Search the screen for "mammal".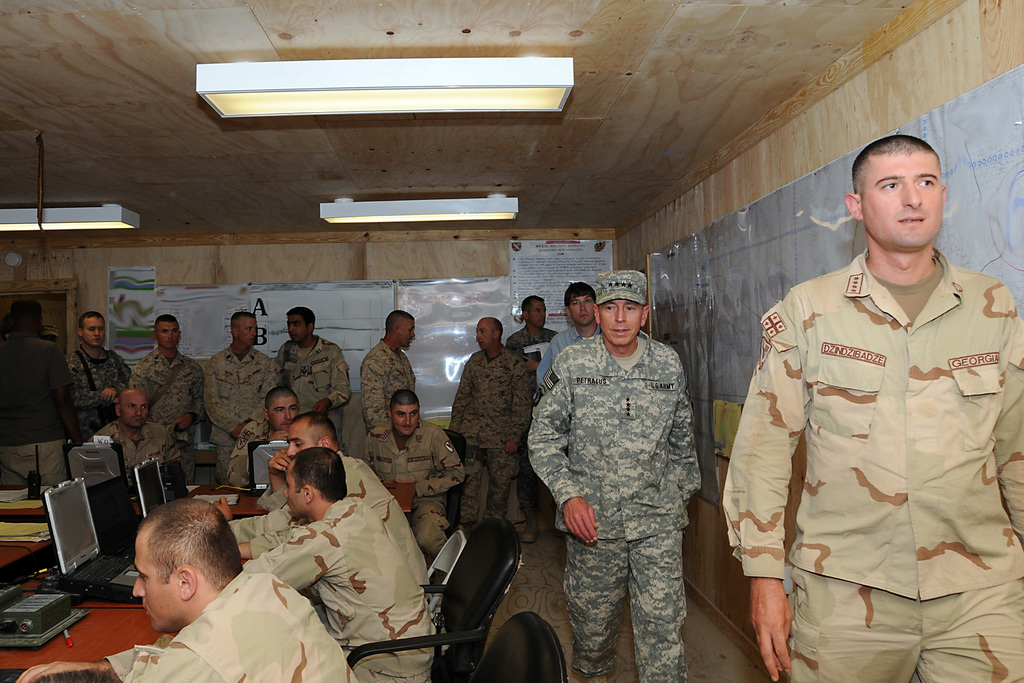
Found at left=216, top=388, right=302, bottom=488.
